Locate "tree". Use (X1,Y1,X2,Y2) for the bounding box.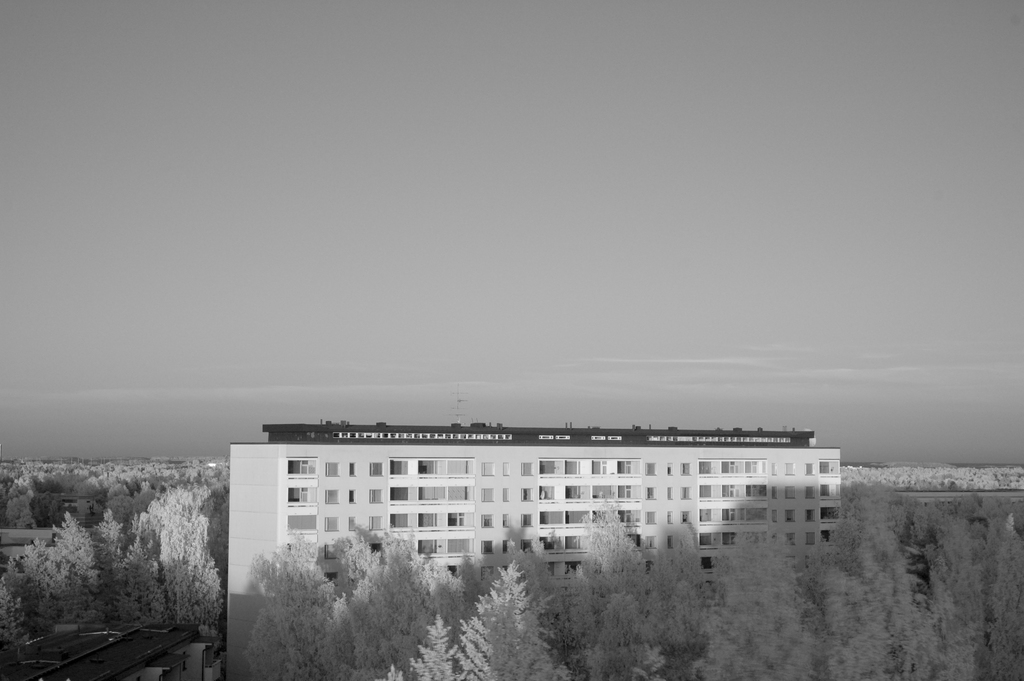
(394,614,456,680).
